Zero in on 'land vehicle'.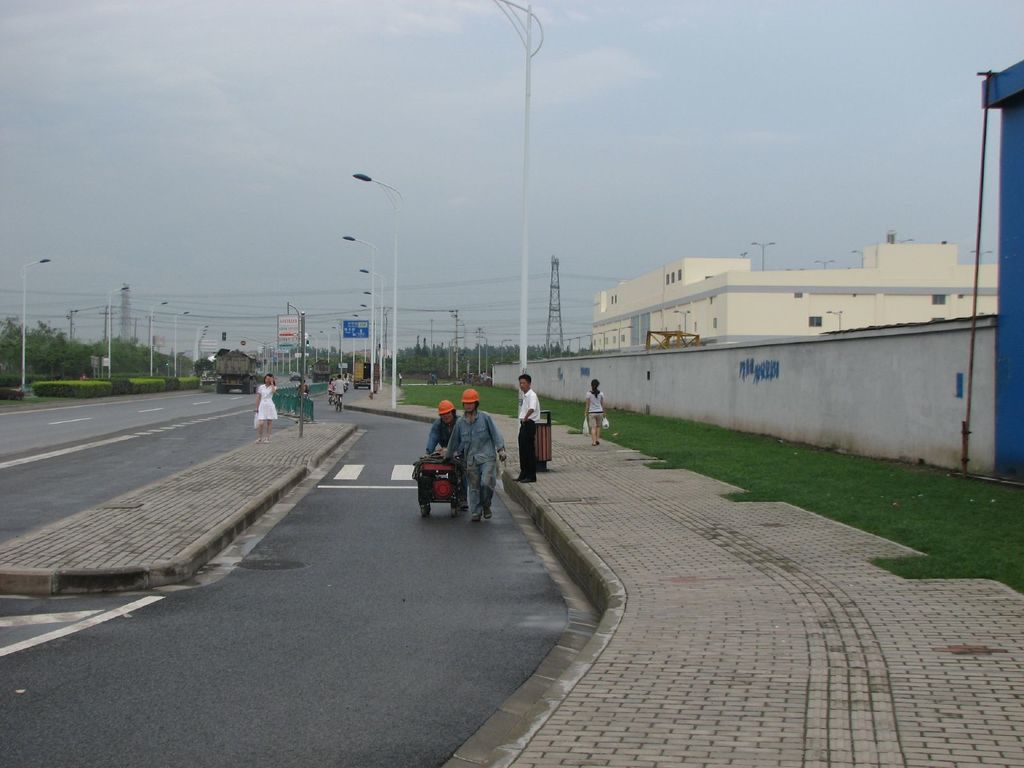
Zeroed in: <box>335,391,342,411</box>.
